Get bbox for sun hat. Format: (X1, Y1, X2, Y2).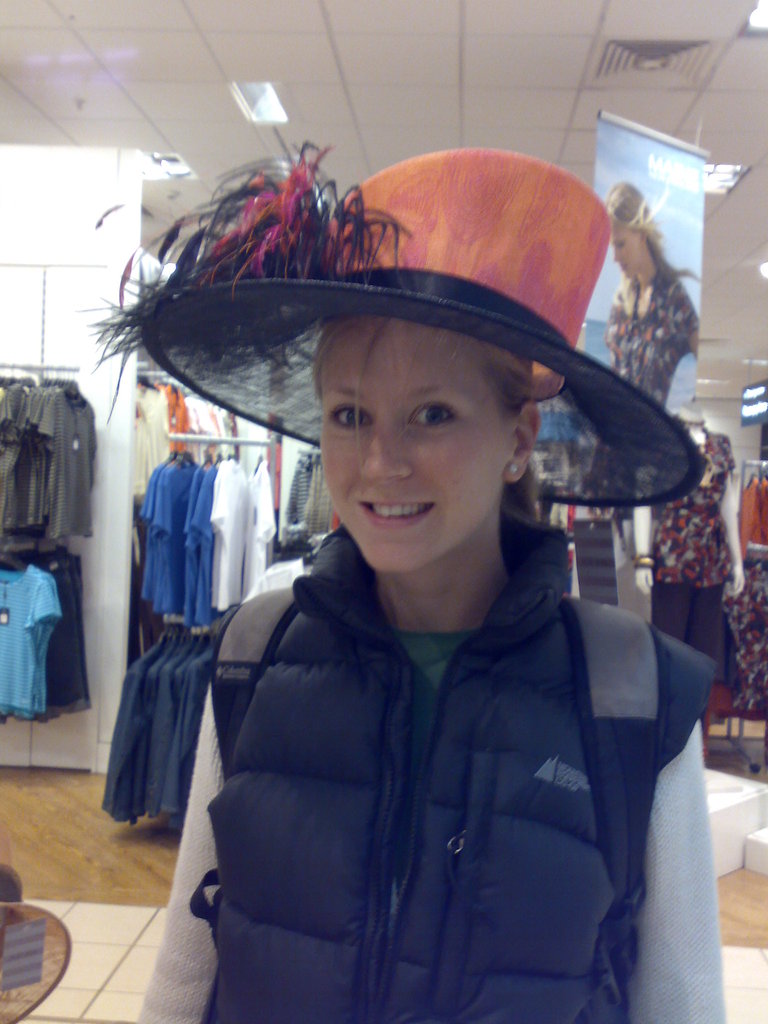
(79, 124, 713, 514).
